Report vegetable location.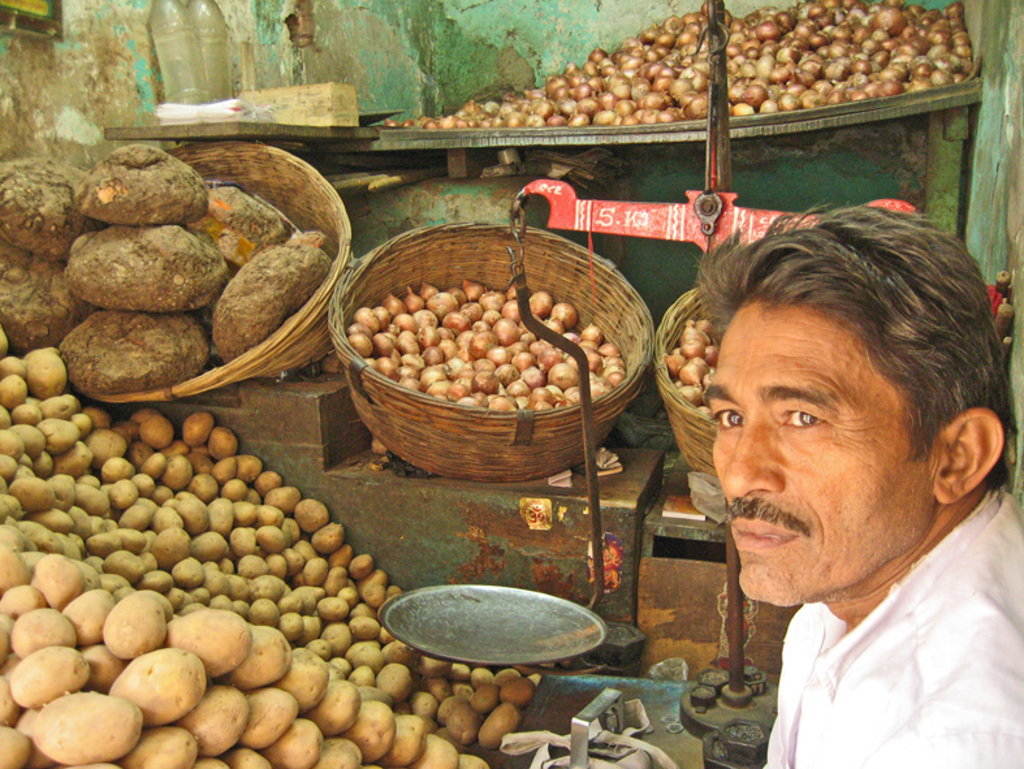
Report: <bbox>0, 373, 23, 406</bbox>.
